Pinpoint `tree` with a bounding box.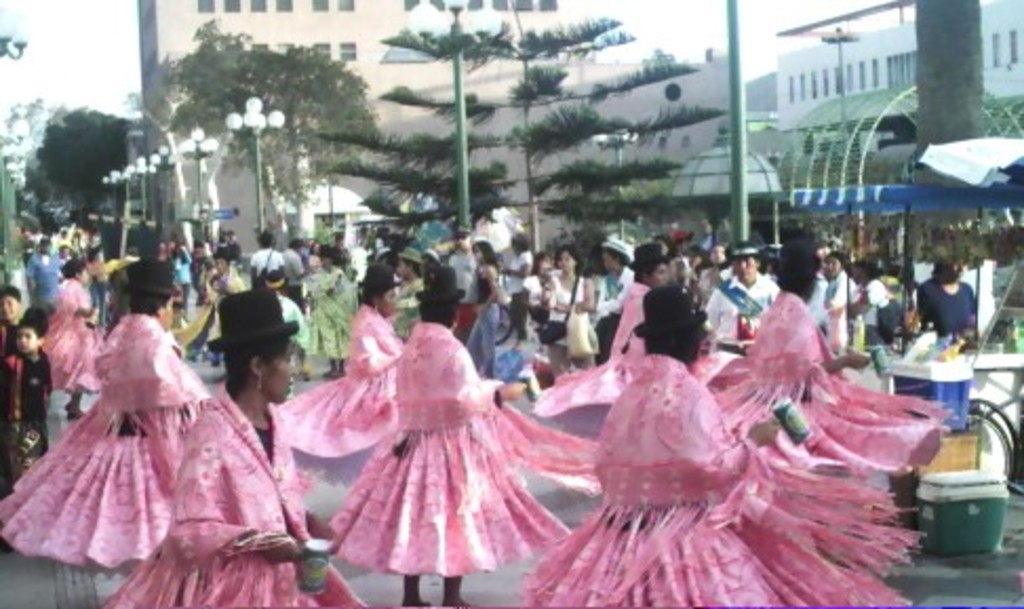
133,15,388,249.
